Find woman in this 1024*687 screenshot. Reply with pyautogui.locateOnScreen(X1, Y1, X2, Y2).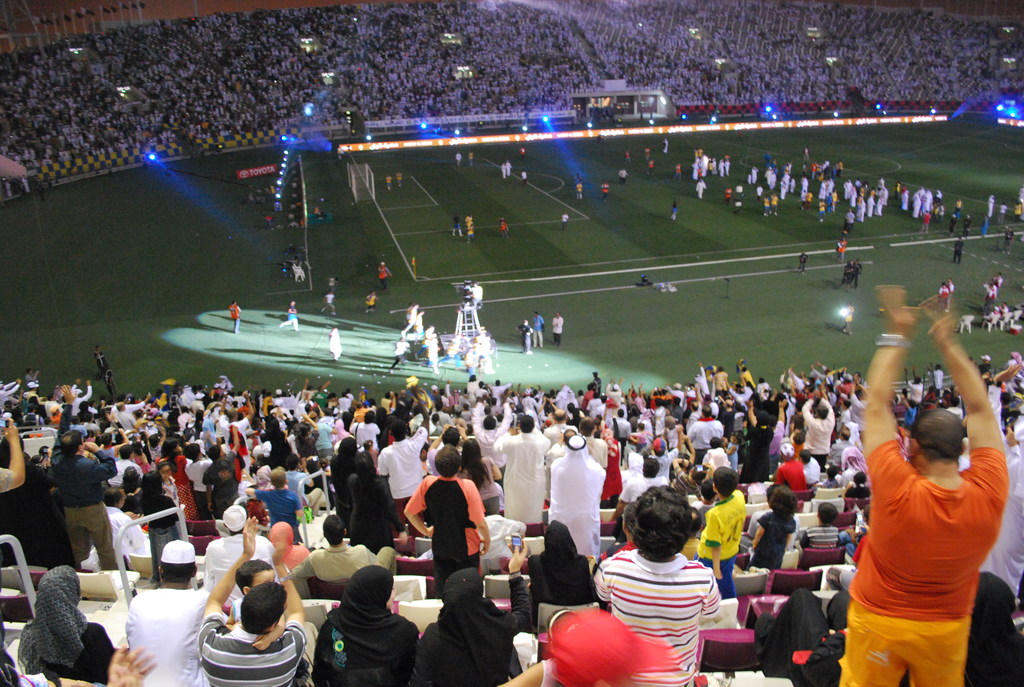
pyautogui.locateOnScreen(530, 521, 598, 633).
